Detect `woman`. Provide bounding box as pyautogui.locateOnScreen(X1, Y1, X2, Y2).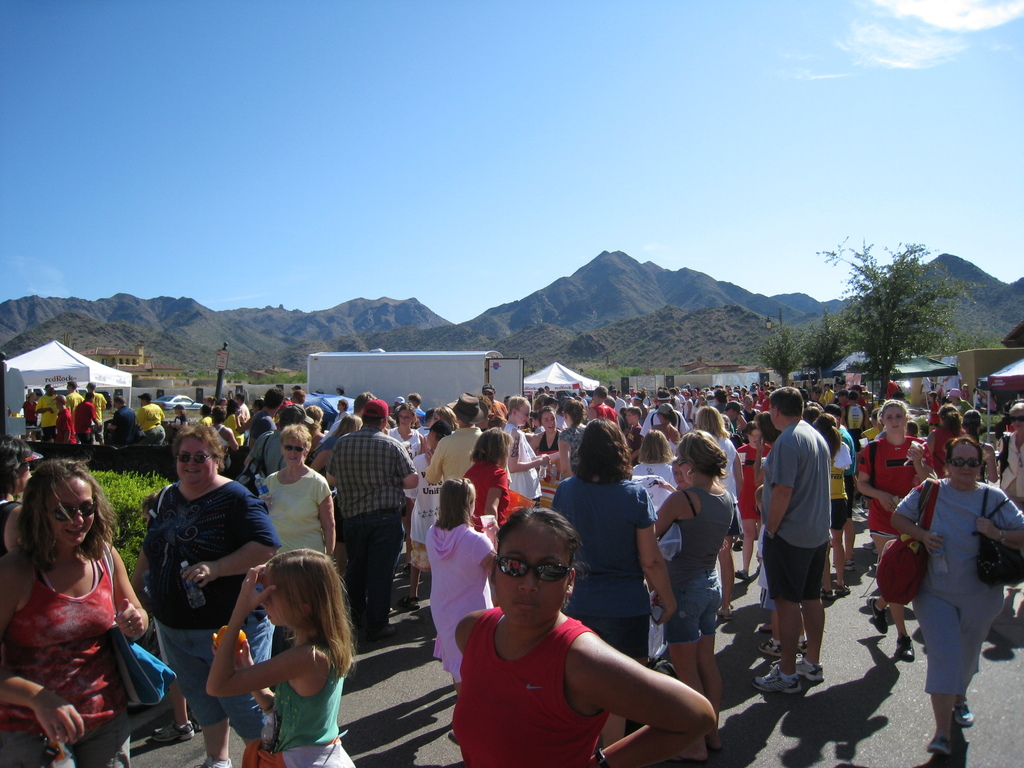
pyautogui.locateOnScreen(550, 418, 680, 750).
